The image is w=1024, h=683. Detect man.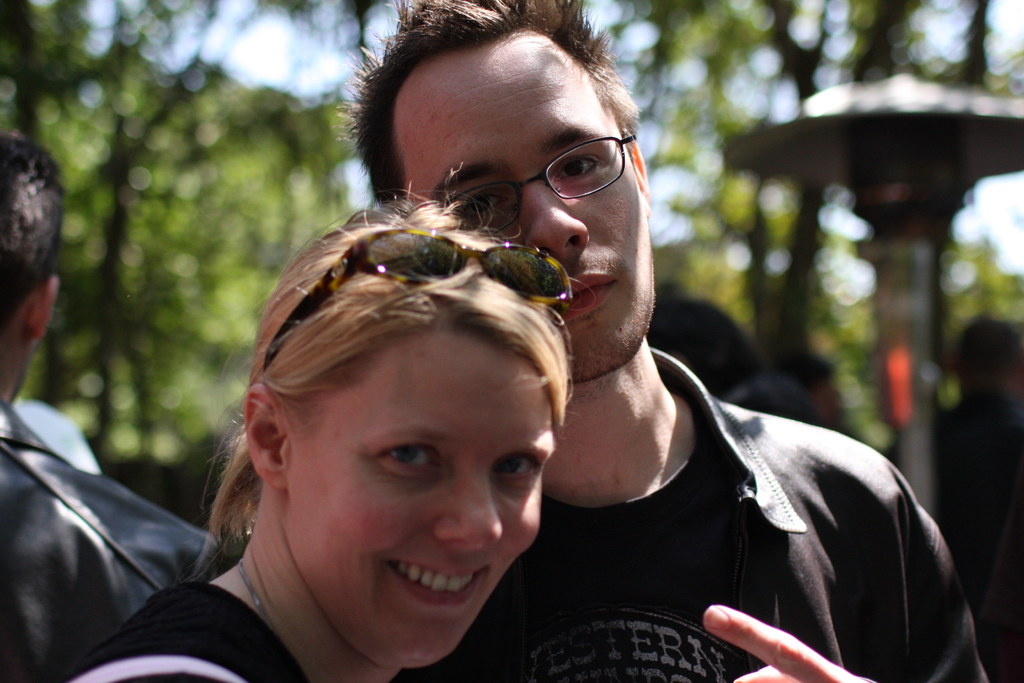
Detection: <bbox>165, 36, 885, 665</bbox>.
